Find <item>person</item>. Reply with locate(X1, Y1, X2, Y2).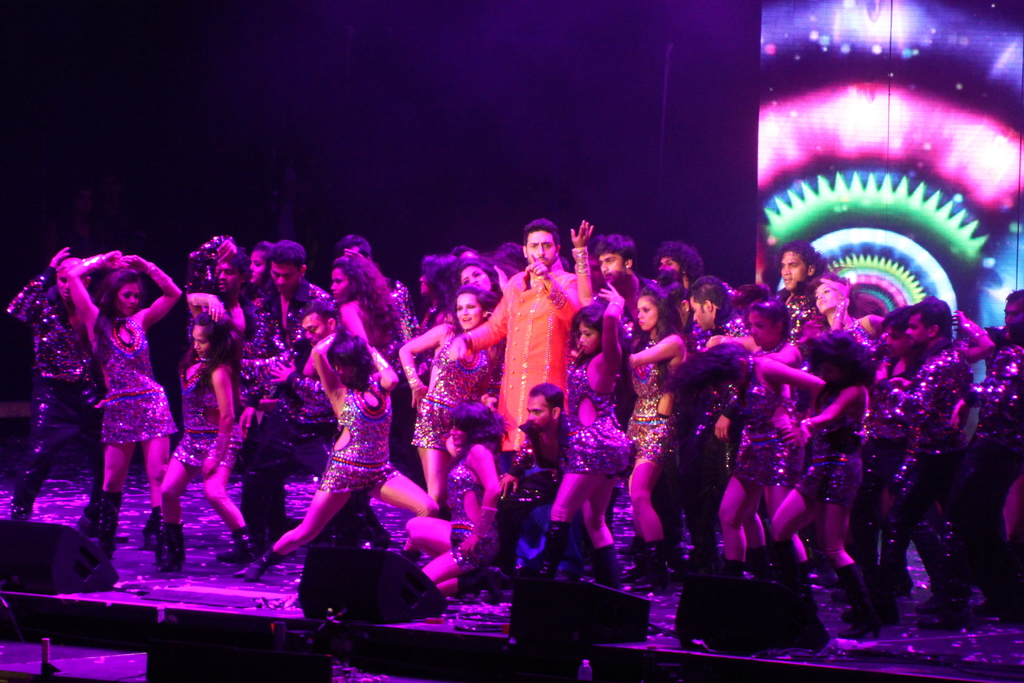
locate(154, 290, 255, 575).
